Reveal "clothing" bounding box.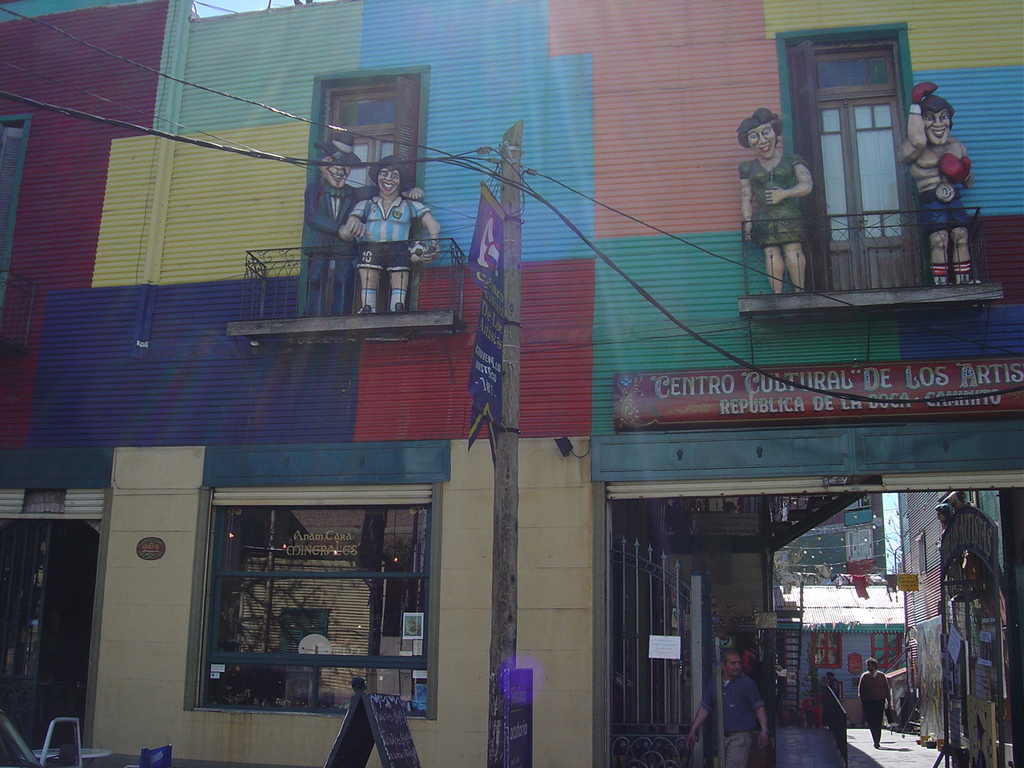
Revealed: bbox(856, 674, 890, 743).
